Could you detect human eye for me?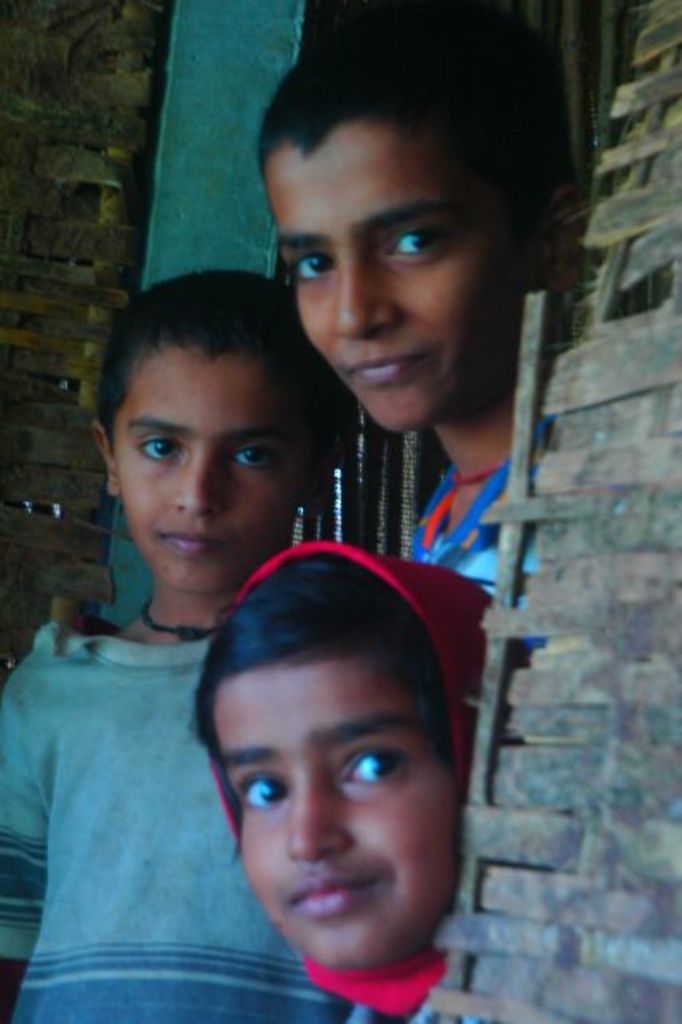
Detection result: left=236, top=763, right=290, bottom=815.
